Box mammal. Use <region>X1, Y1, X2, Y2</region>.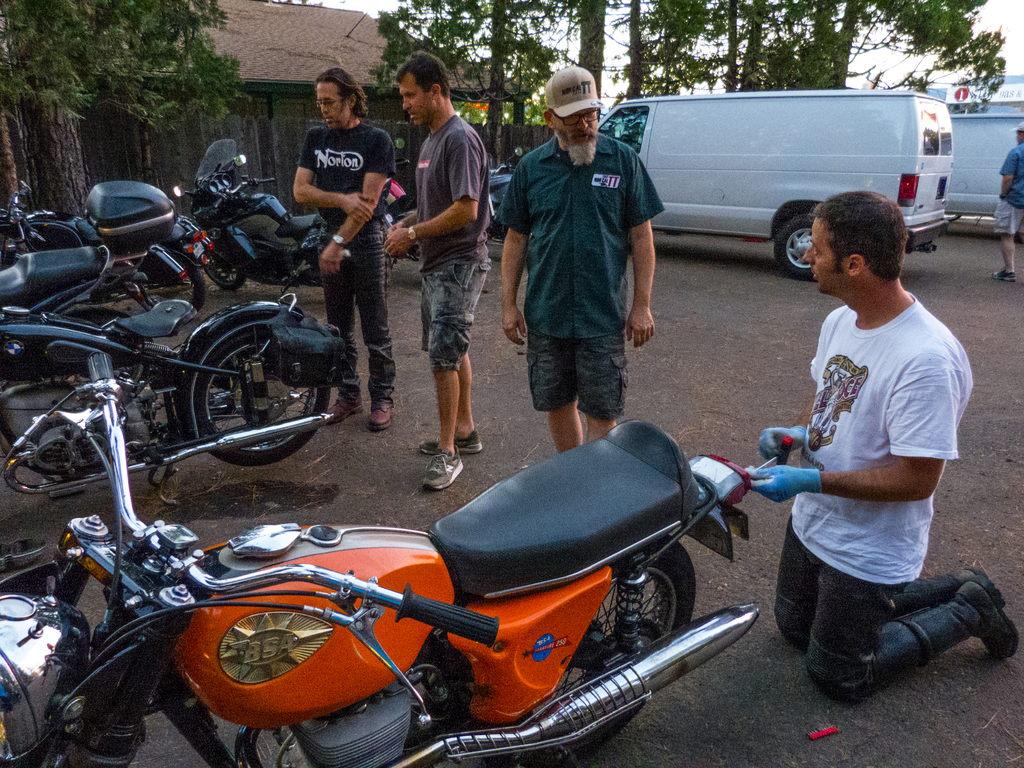
<region>291, 64, 394, 420</region>.
